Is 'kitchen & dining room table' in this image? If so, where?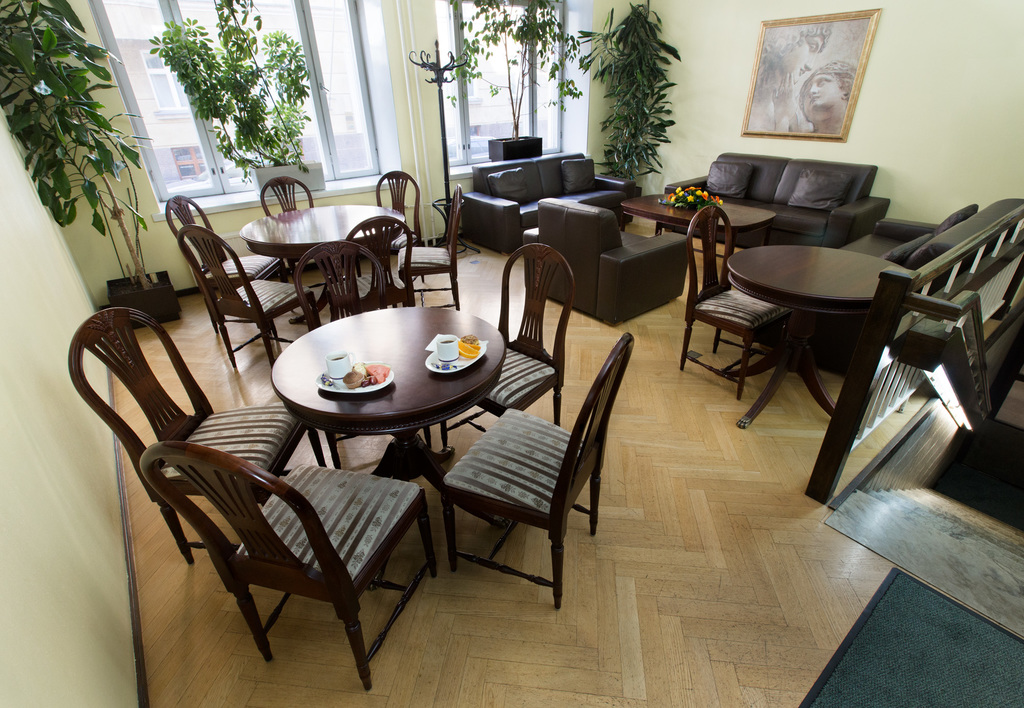
Yes, at bbox=(66, 236, 636, 688).
